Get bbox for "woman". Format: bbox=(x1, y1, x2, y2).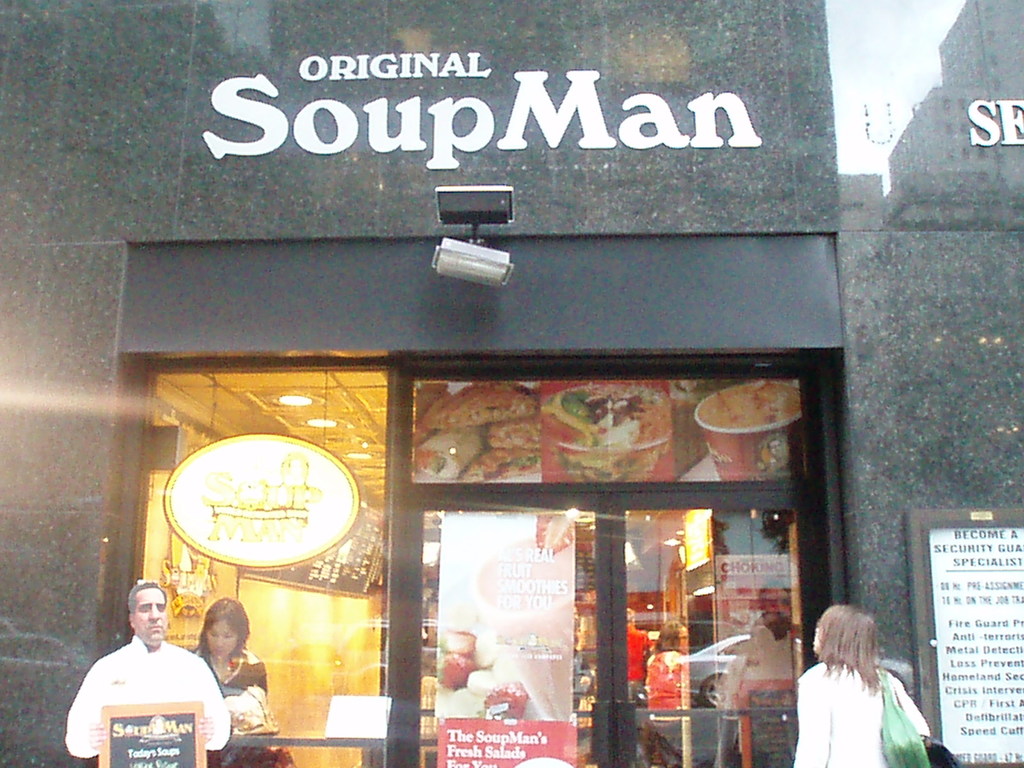
bbox=(792, 604, 926, 767).
